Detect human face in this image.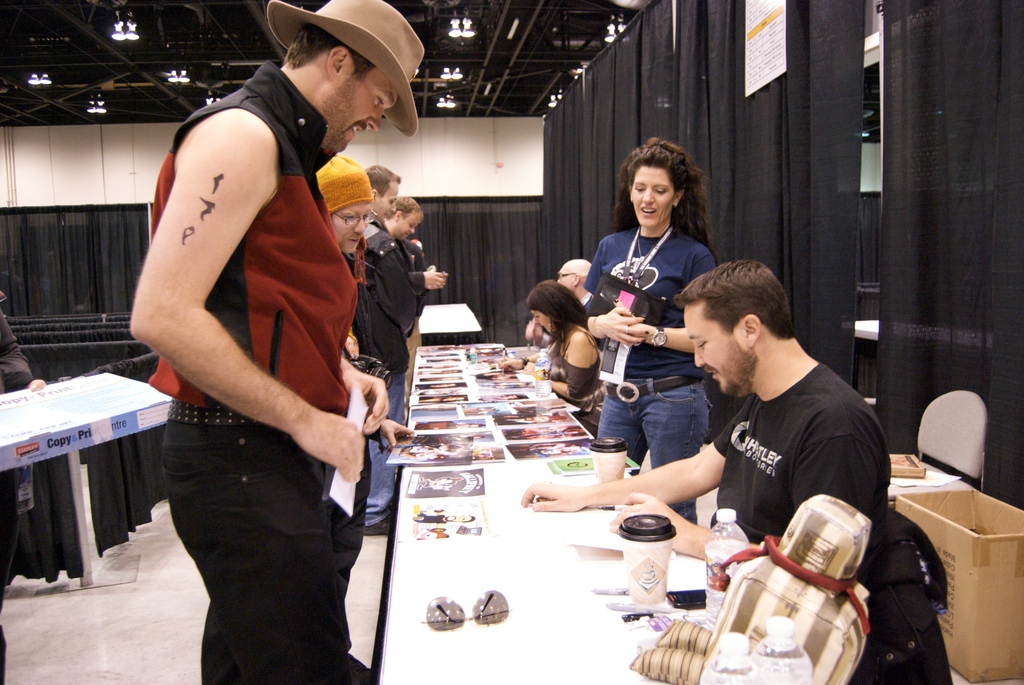
Detection: l=630, t=168, r=673, b=231.
